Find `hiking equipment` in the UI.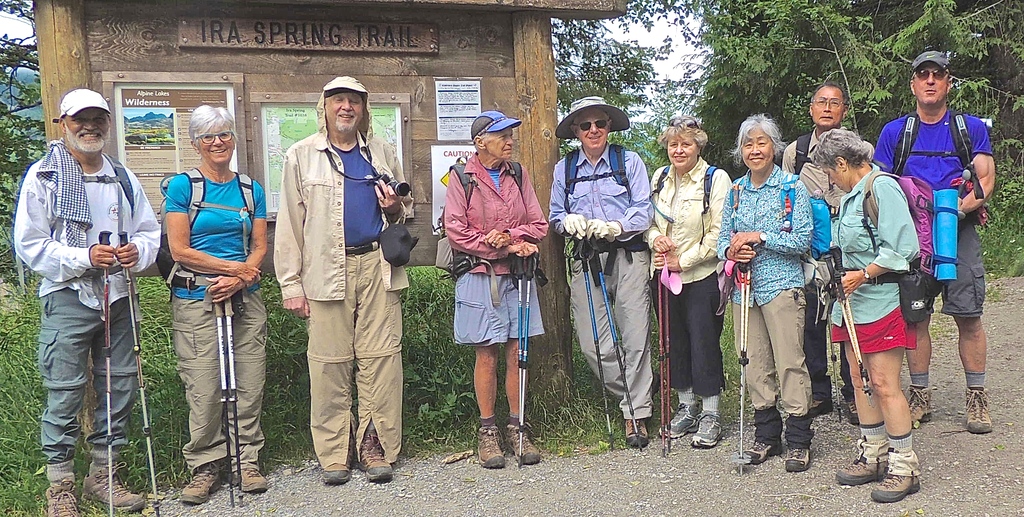
UI element at {"left": 645, "top": 163, "right": 720, "bottom": 240}.
